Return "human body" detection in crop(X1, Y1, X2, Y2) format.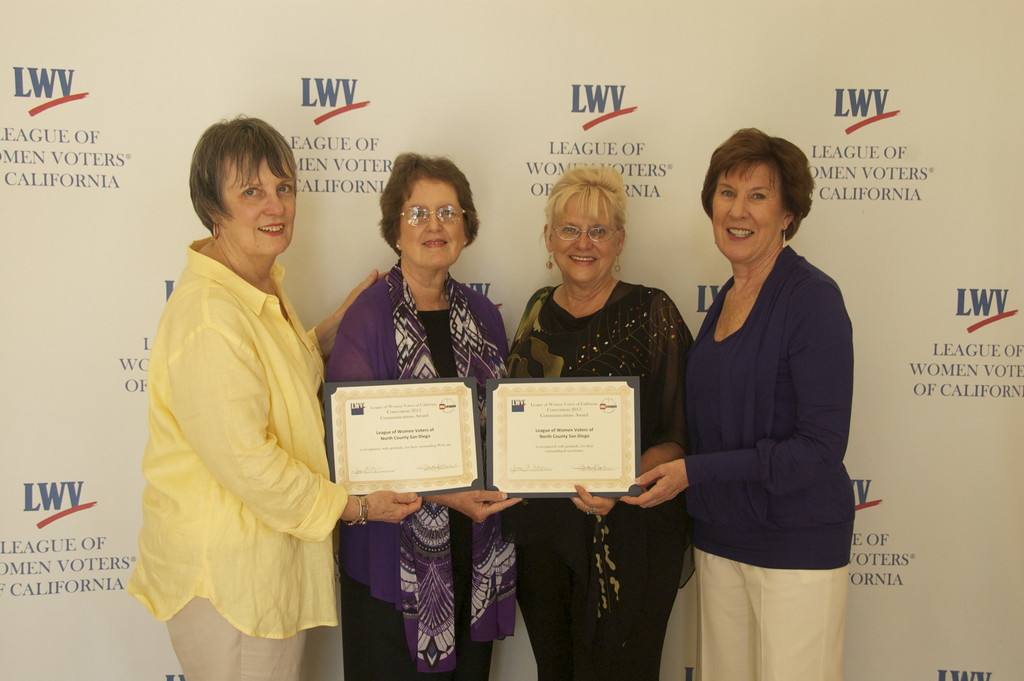
crop(509, 161, 696, 680).
